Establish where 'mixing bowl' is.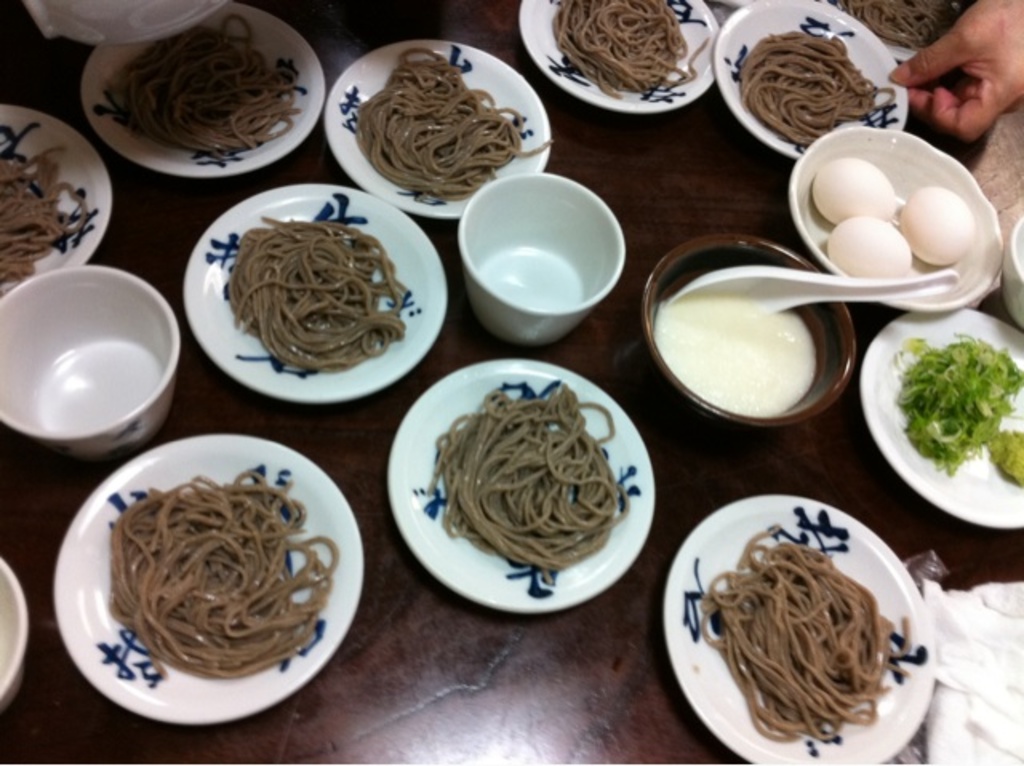
Established at <box>0,265,184,457</box>.
